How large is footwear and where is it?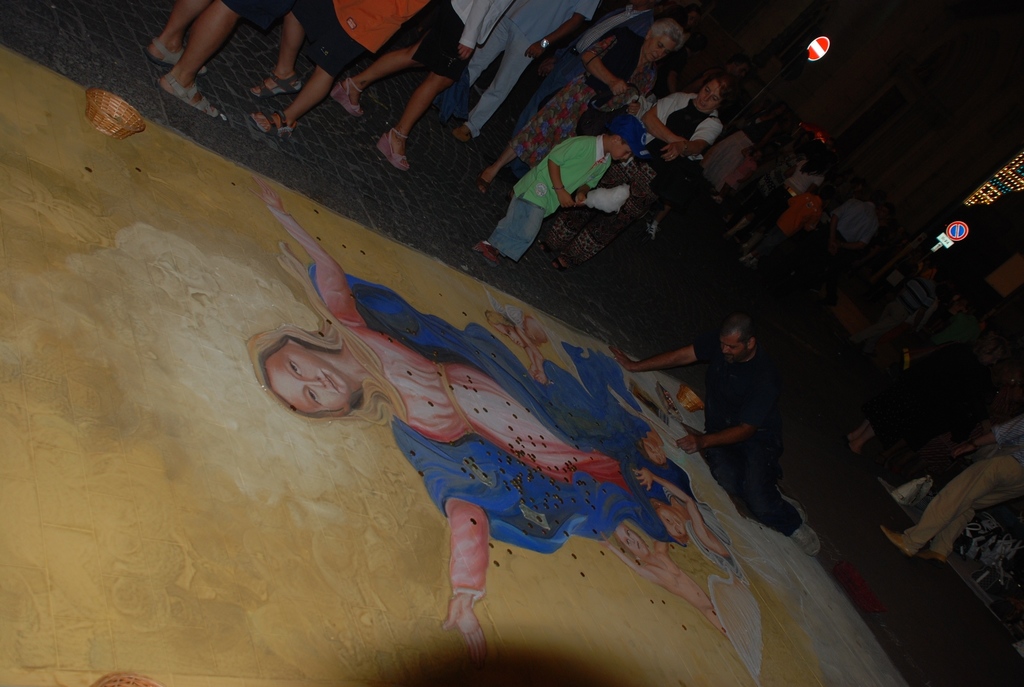
Bounding box: pyautogui.locateOnScreen(553, 252, 573, 271).
